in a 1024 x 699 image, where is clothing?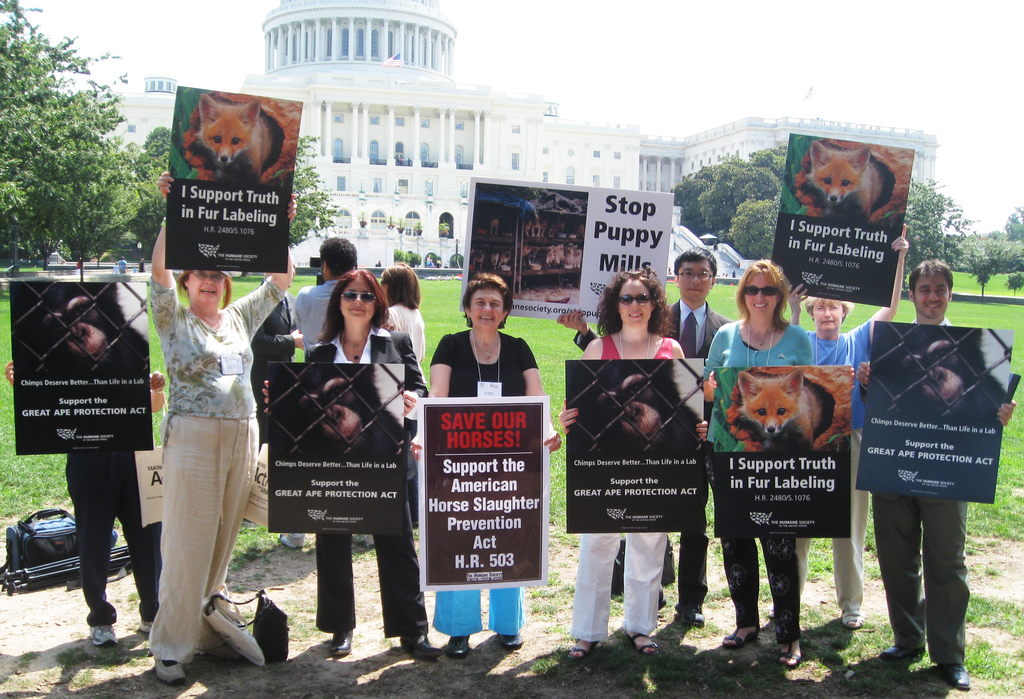
bbox=(68, 447, 175, 631).
